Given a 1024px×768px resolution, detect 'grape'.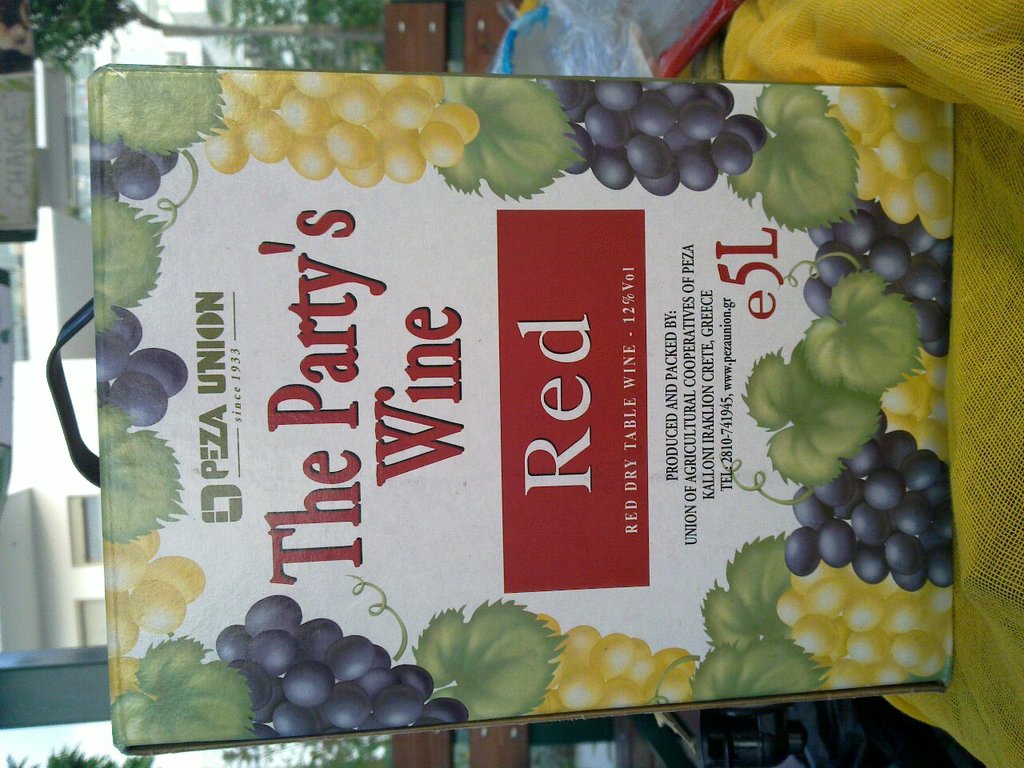
[x1=101, y1=350, x2=134, y2=382].
